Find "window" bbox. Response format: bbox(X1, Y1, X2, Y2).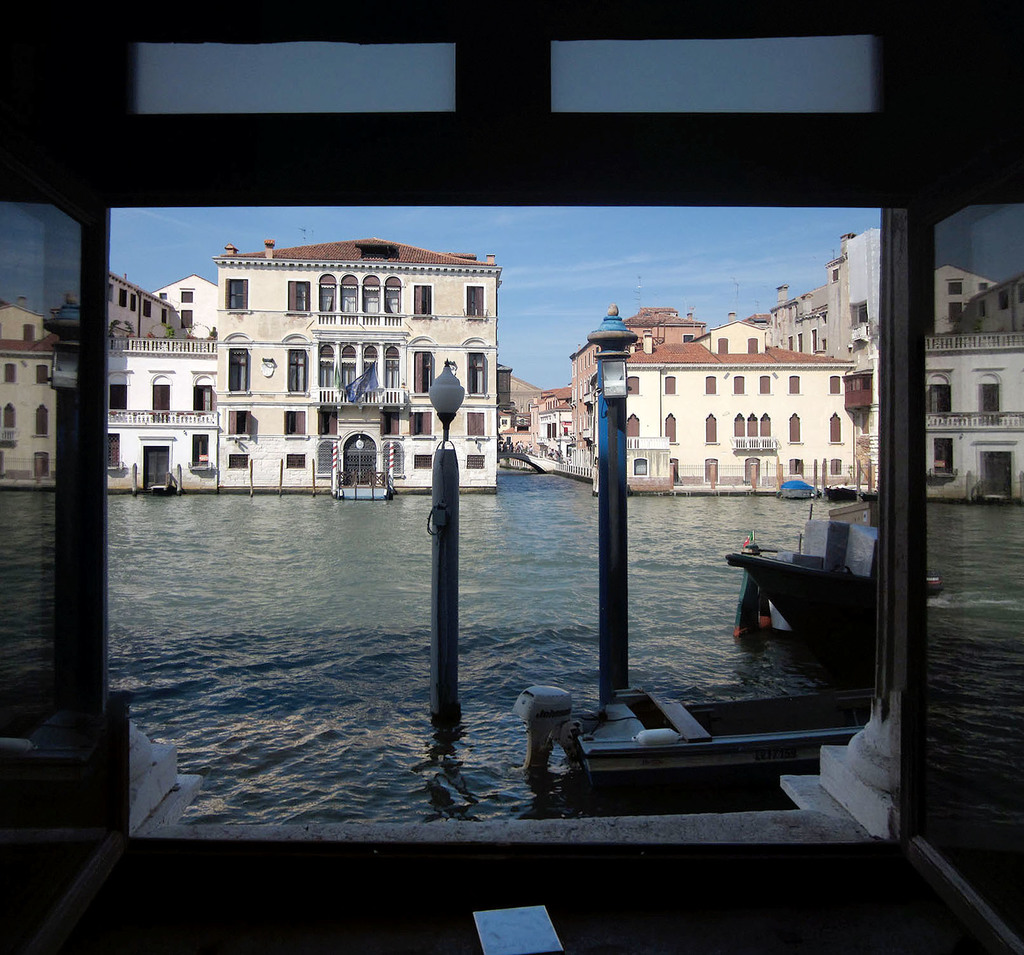
bbox(789, 377, 801, 392).
